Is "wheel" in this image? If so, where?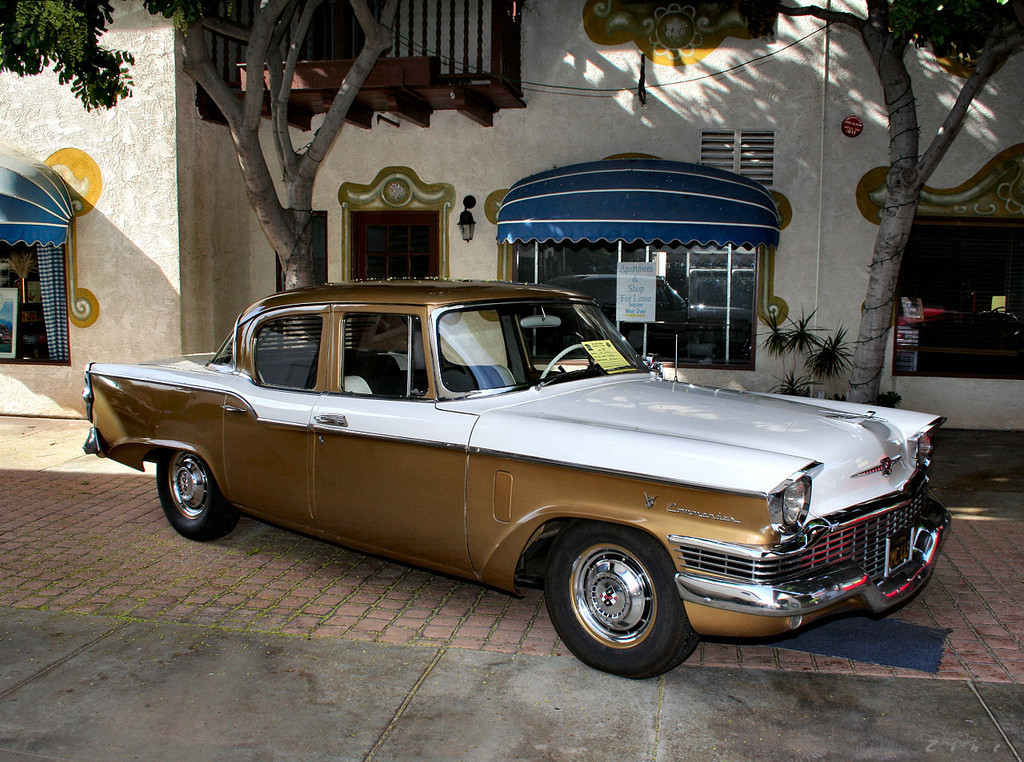
Yes, at {"left": 537, "top": 516, "right": 701, "bottom": 679}.
